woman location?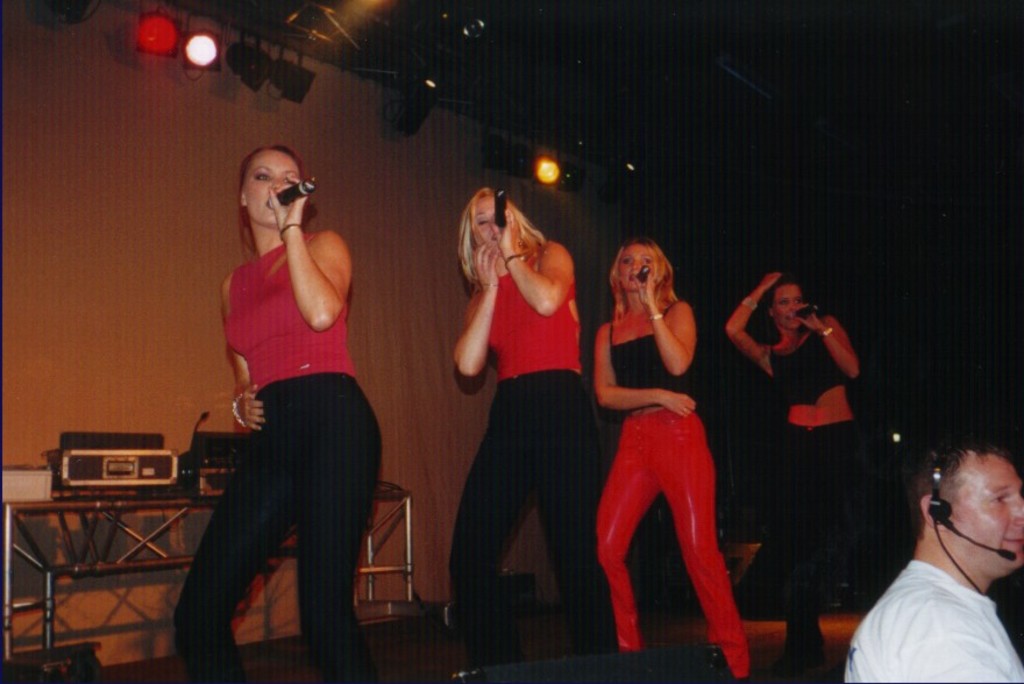
Rect(725, 270, 915, 679)
